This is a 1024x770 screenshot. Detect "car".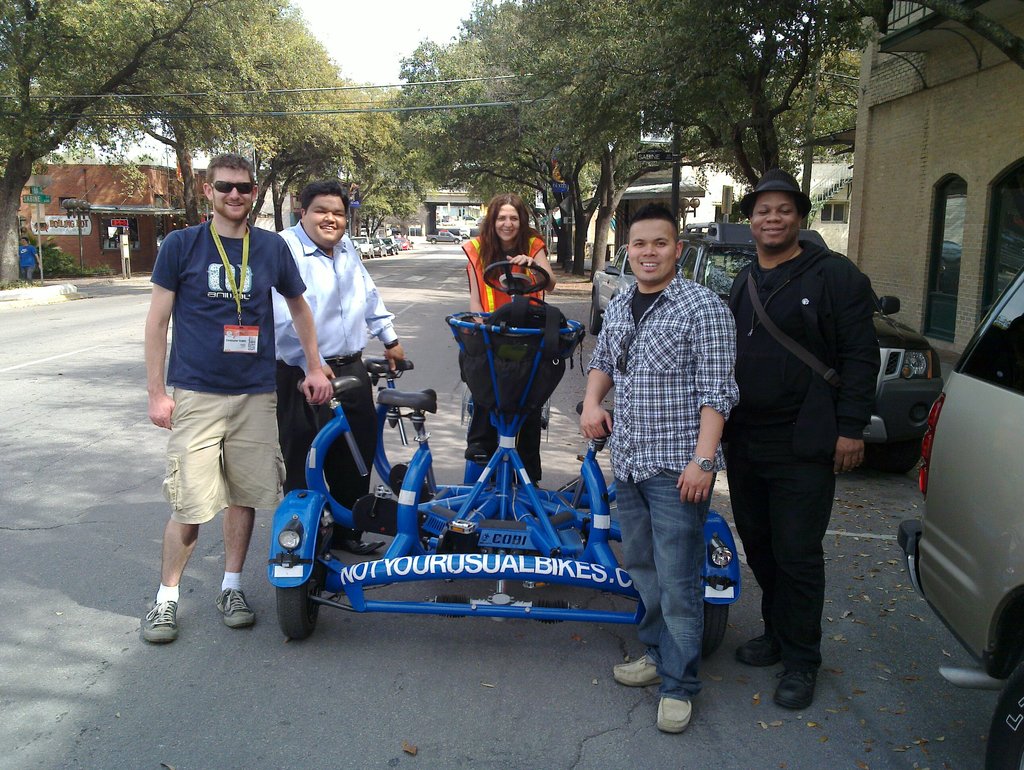
675/221/944/472.
